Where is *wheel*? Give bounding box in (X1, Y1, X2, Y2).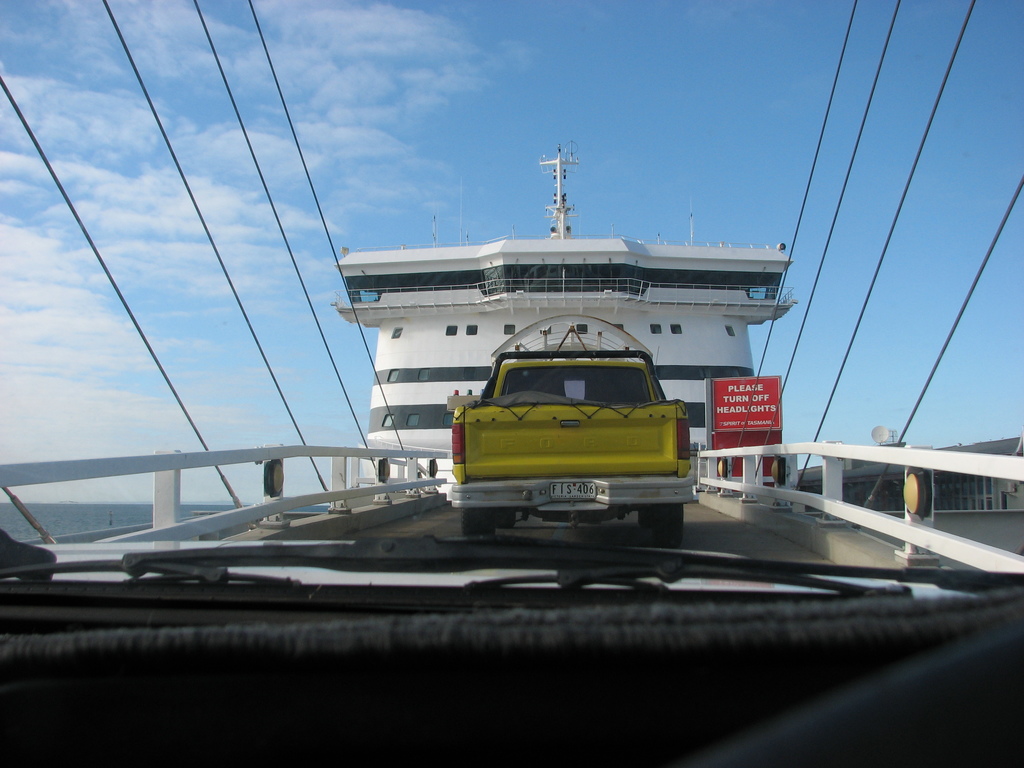
(461, 505, 494, 536).
